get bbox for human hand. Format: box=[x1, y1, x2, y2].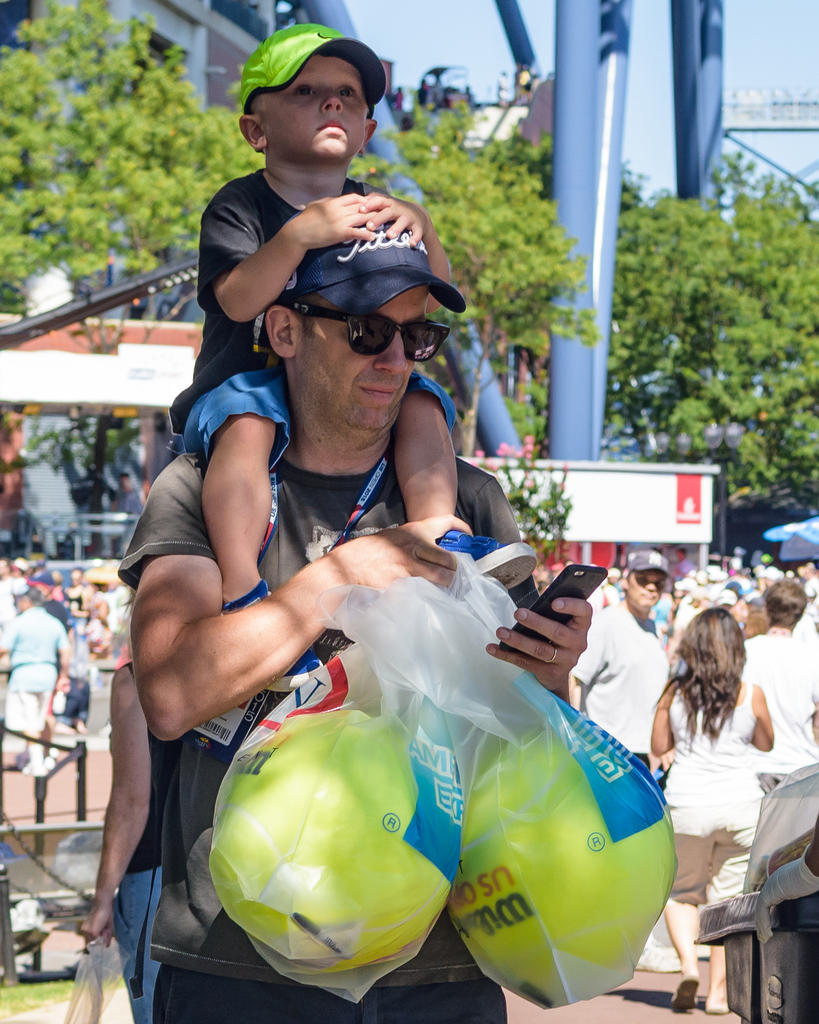
box=[505, 597, 606, 684].
